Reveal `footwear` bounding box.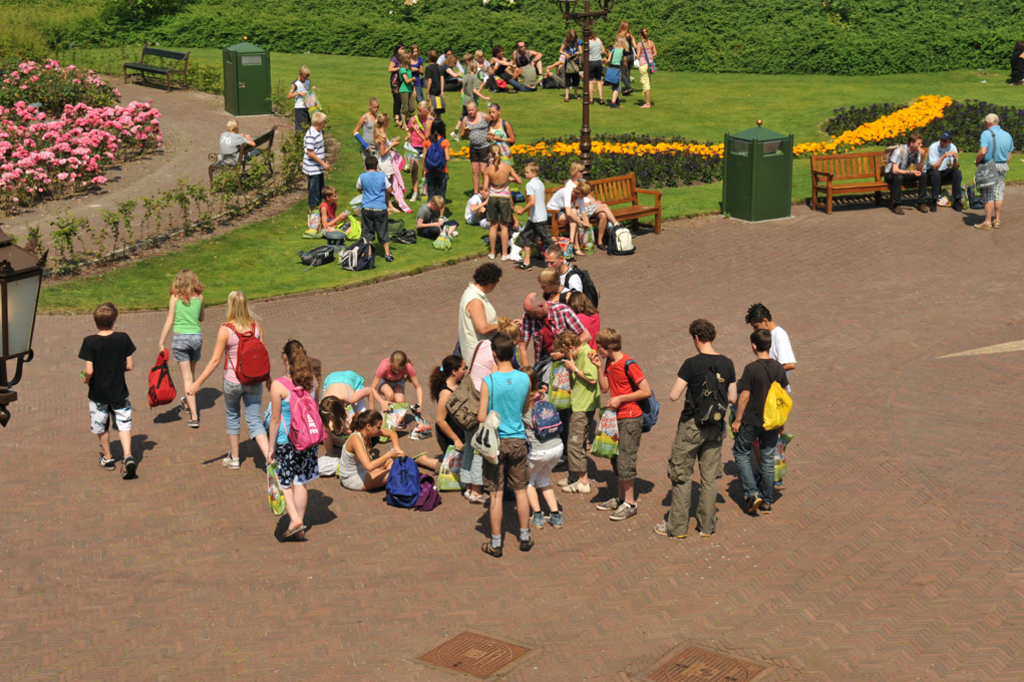
Revealed: box=[119, 455, 136, 478].
